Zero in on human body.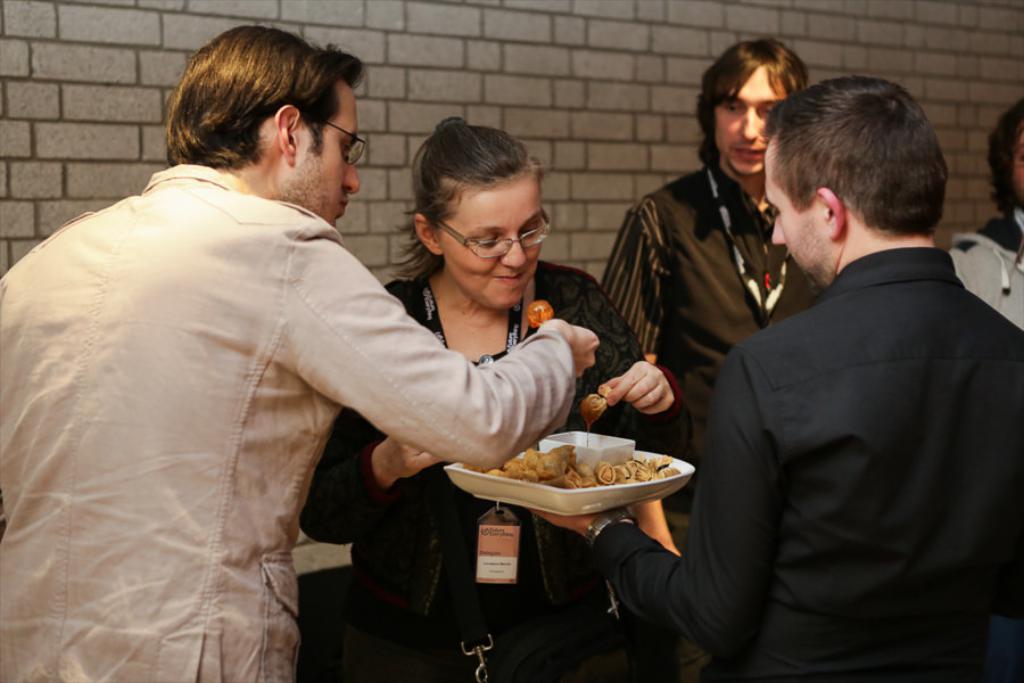
Zeroed in: bbox=[643, 93, 993, 682].
